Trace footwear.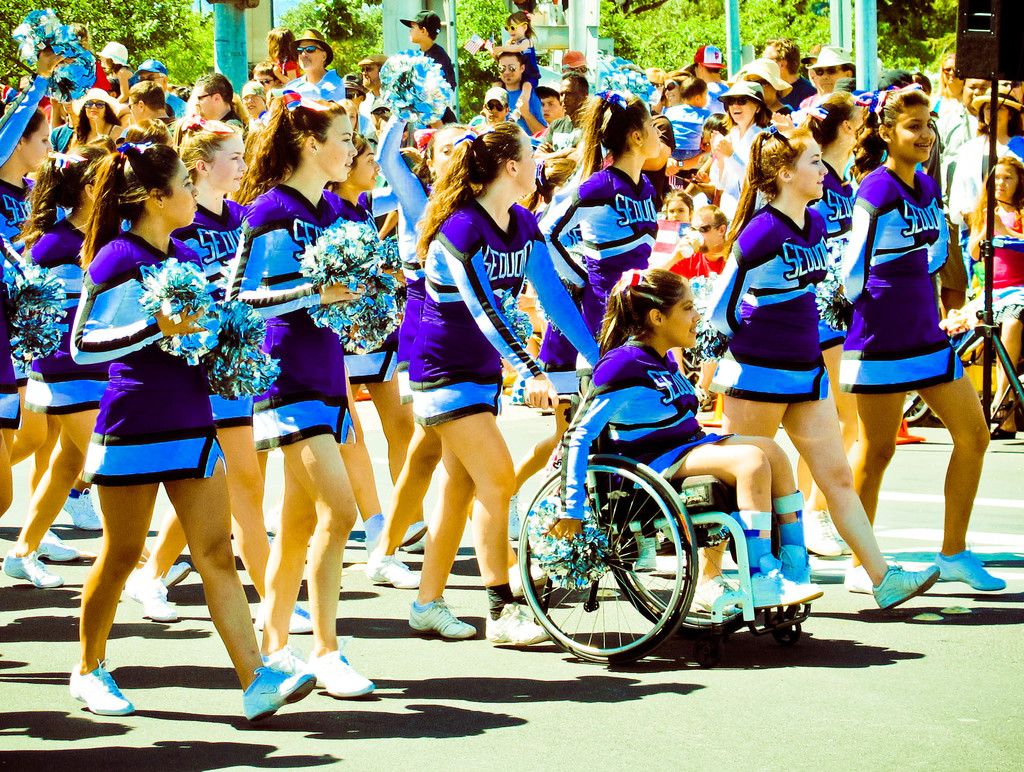
Traced to 60/487/102/534.
